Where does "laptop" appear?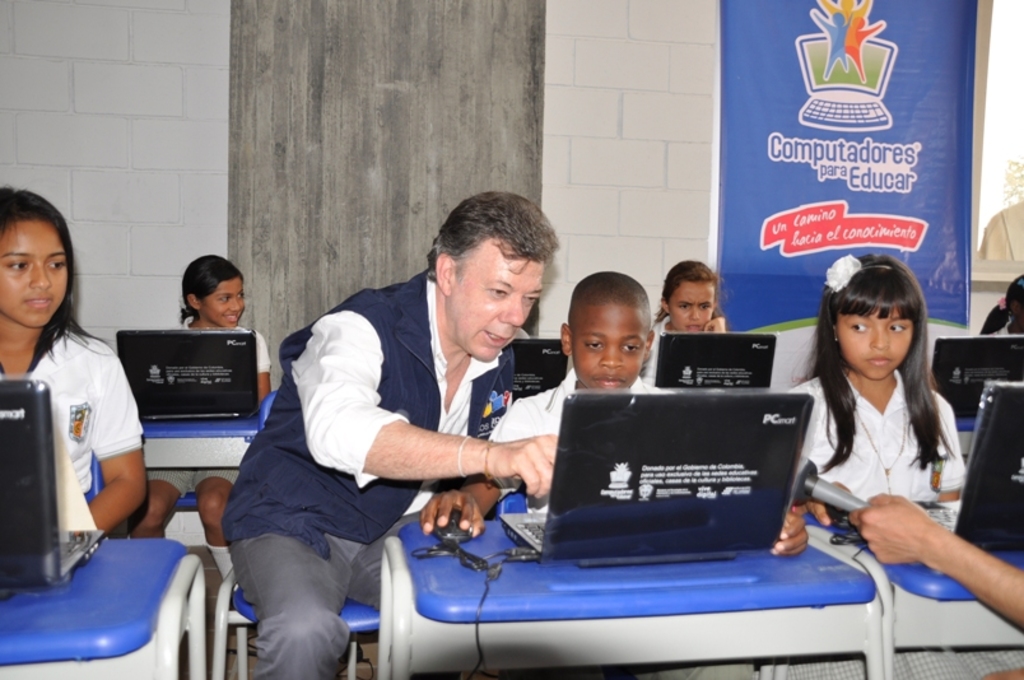
Appears at Rect(955, 383, 1023, 549).
